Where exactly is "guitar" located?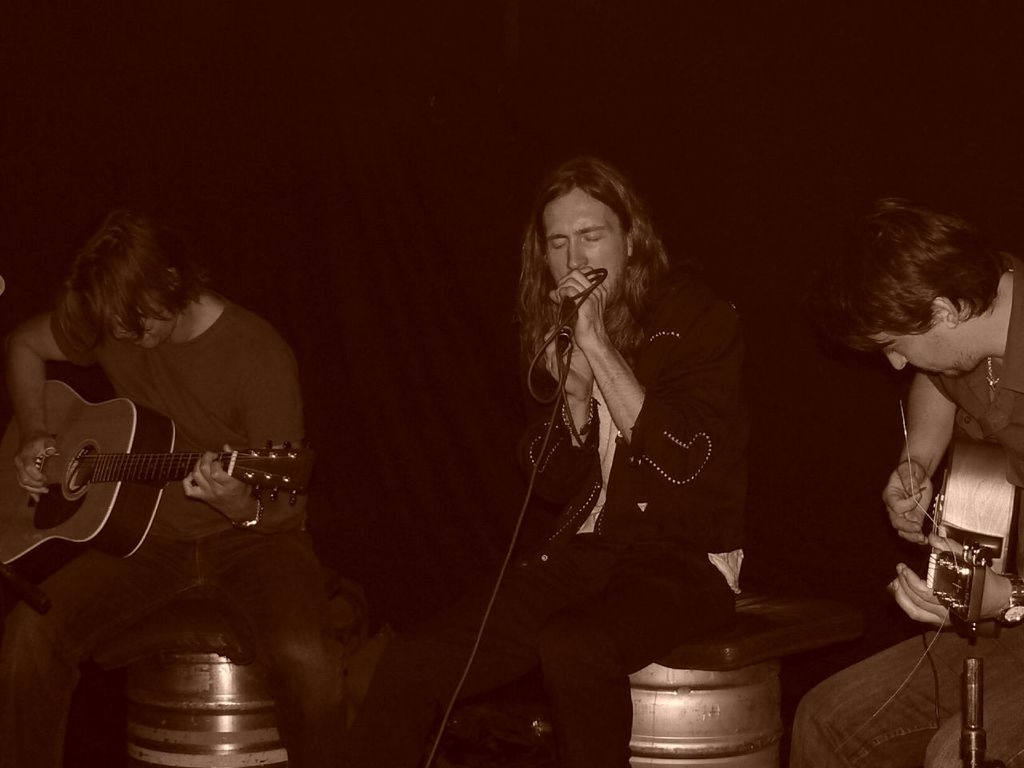
Its bounding box is [922,434,1018,628].
